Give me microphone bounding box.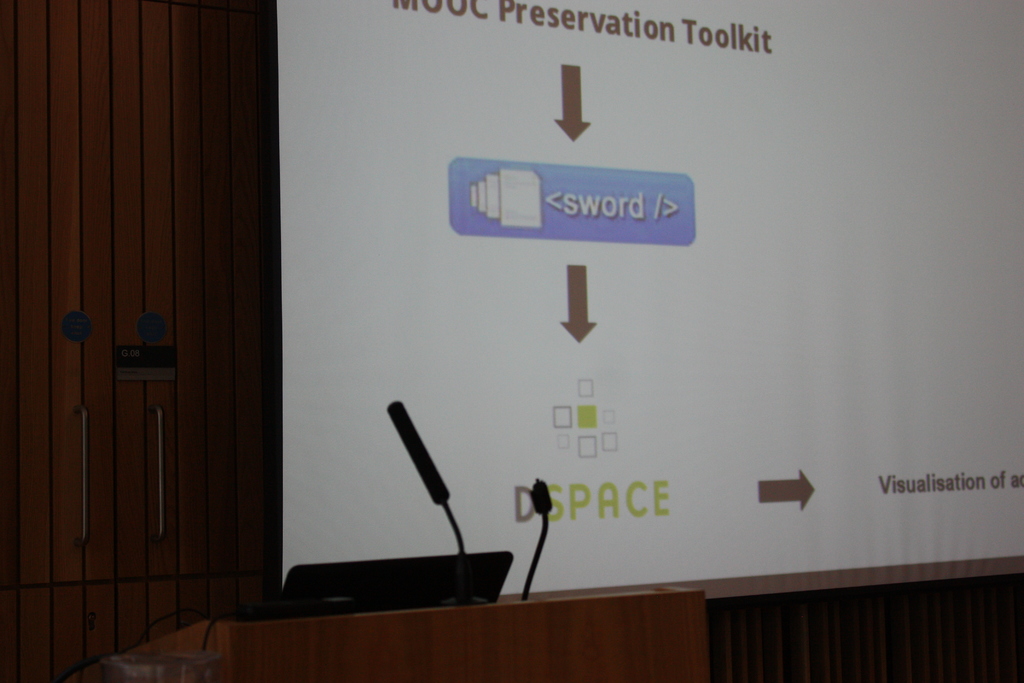
(x1=530, y1=482, x2=551, y2=520).
